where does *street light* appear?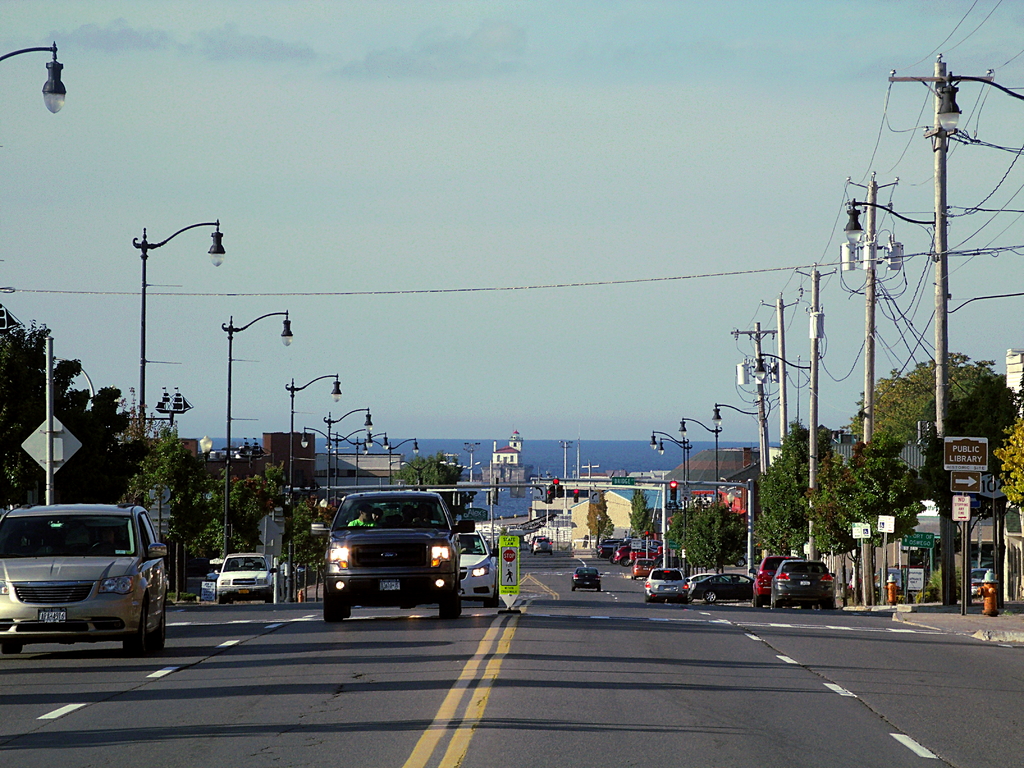
Appears at <bbox>746, 261, 838, 572</bbox>.
